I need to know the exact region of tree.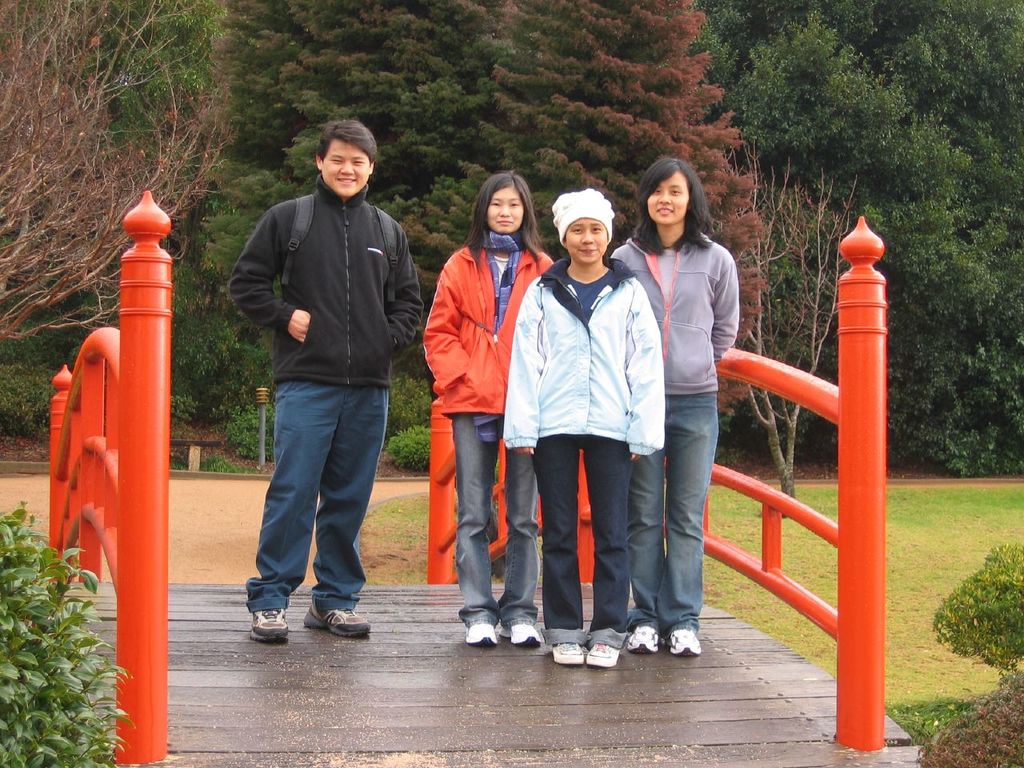
Region: bbox(0, 0, 1023, 462).
